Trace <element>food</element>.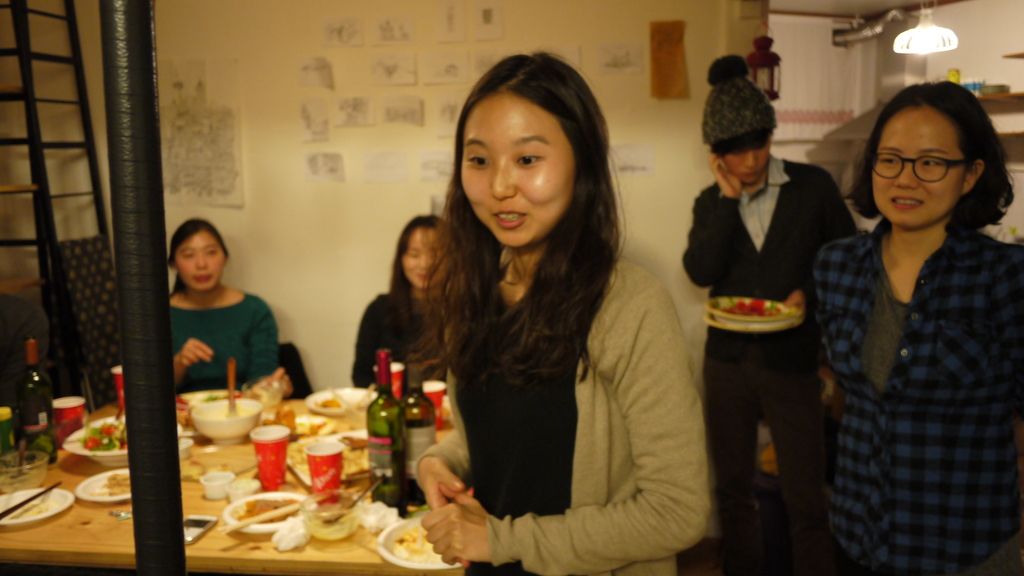
Traced to (723,303,769,314).
